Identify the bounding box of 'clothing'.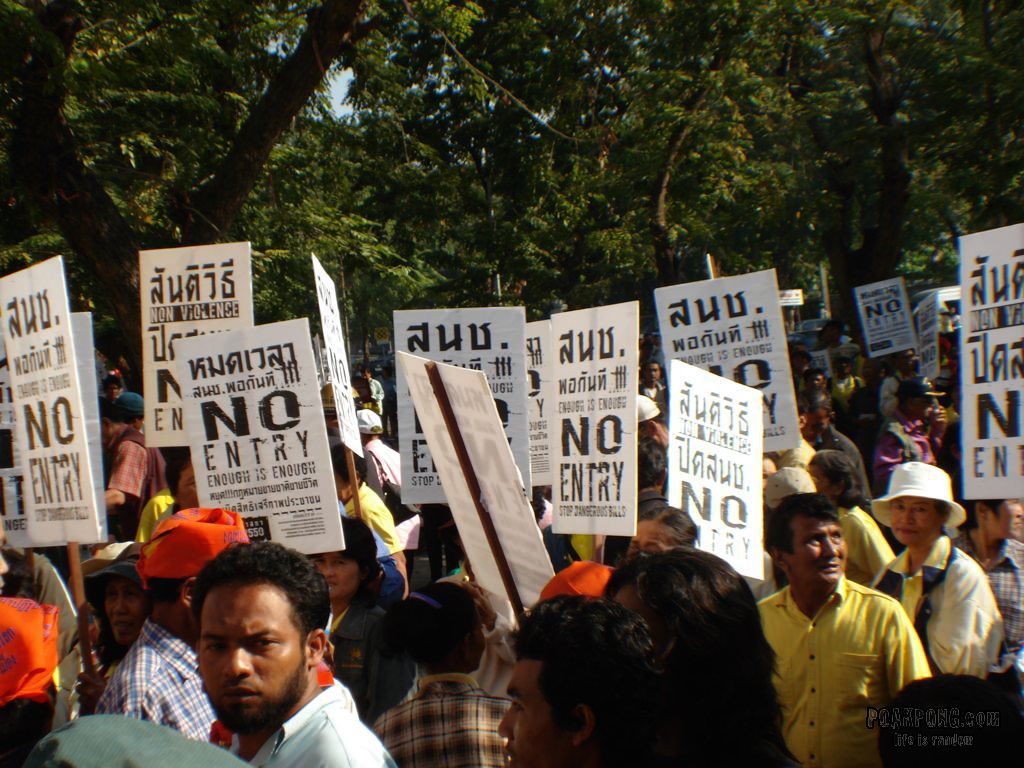
bbox=(104, 404, 171, 536).
